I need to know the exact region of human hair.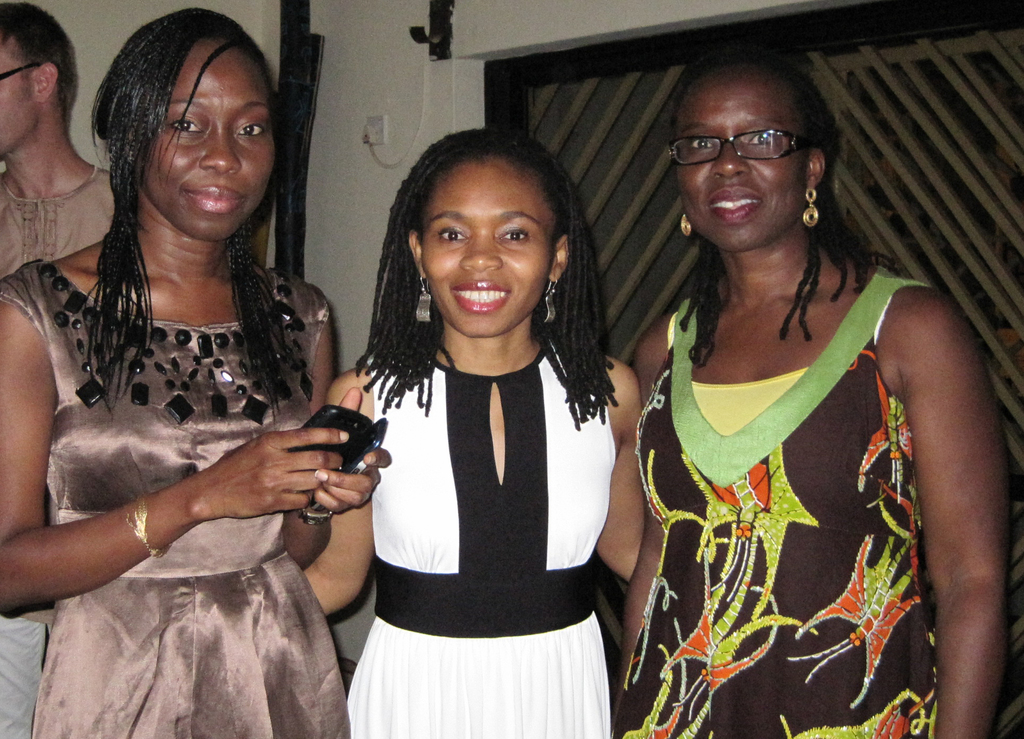
Region: (0, 10, 66, 108).
